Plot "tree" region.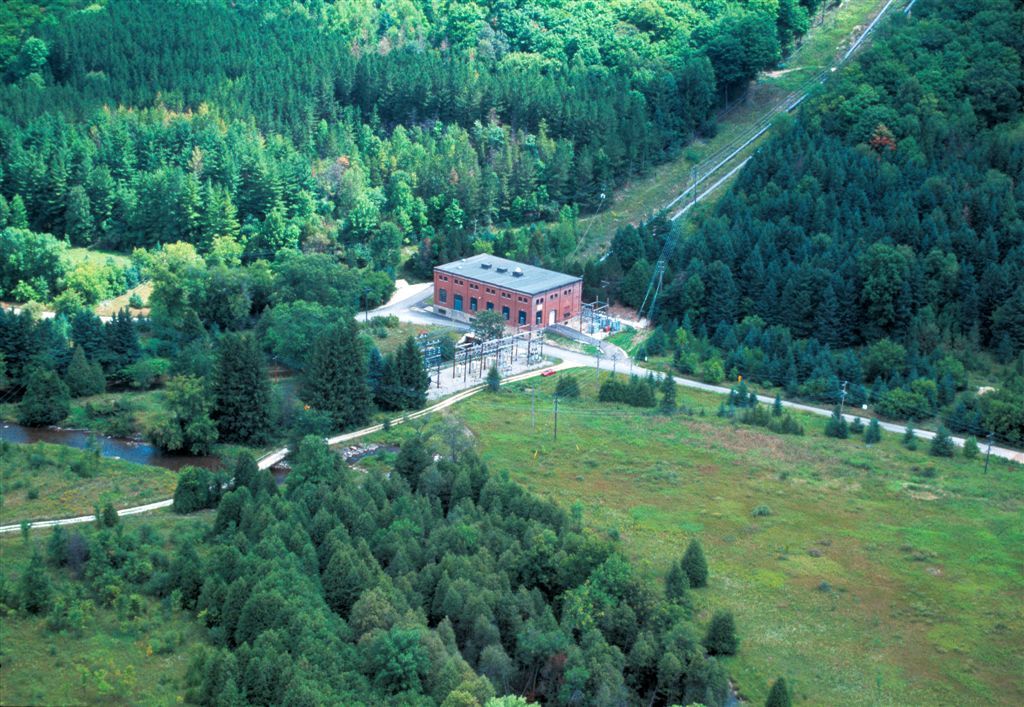
Plotted at (447,690,477,706).
